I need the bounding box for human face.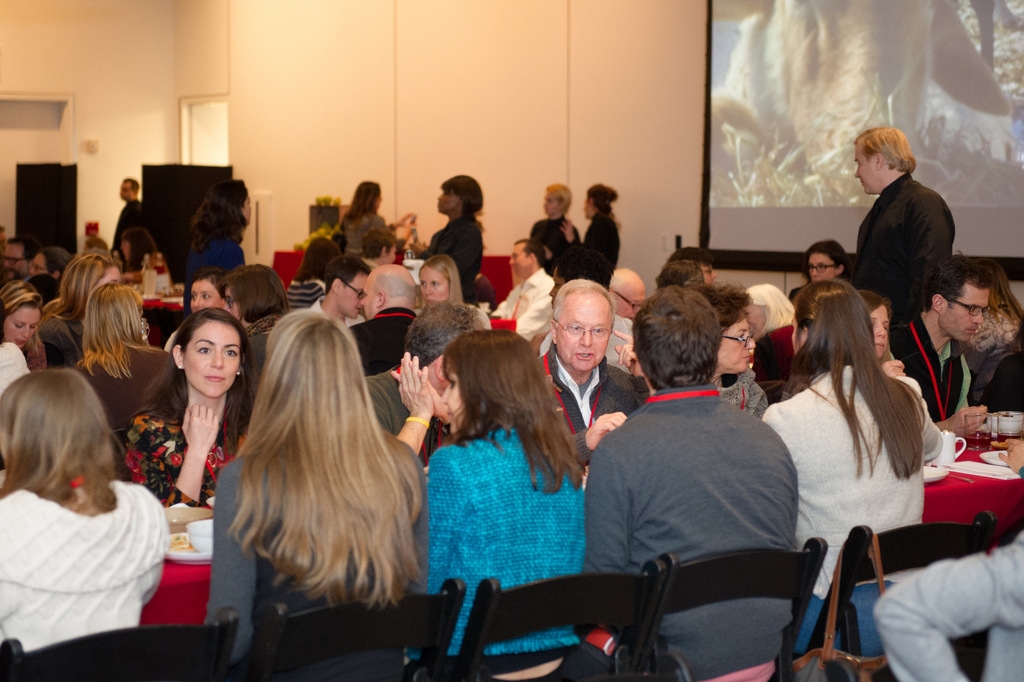
Here it is: rect(869, 309, 891, 358).
